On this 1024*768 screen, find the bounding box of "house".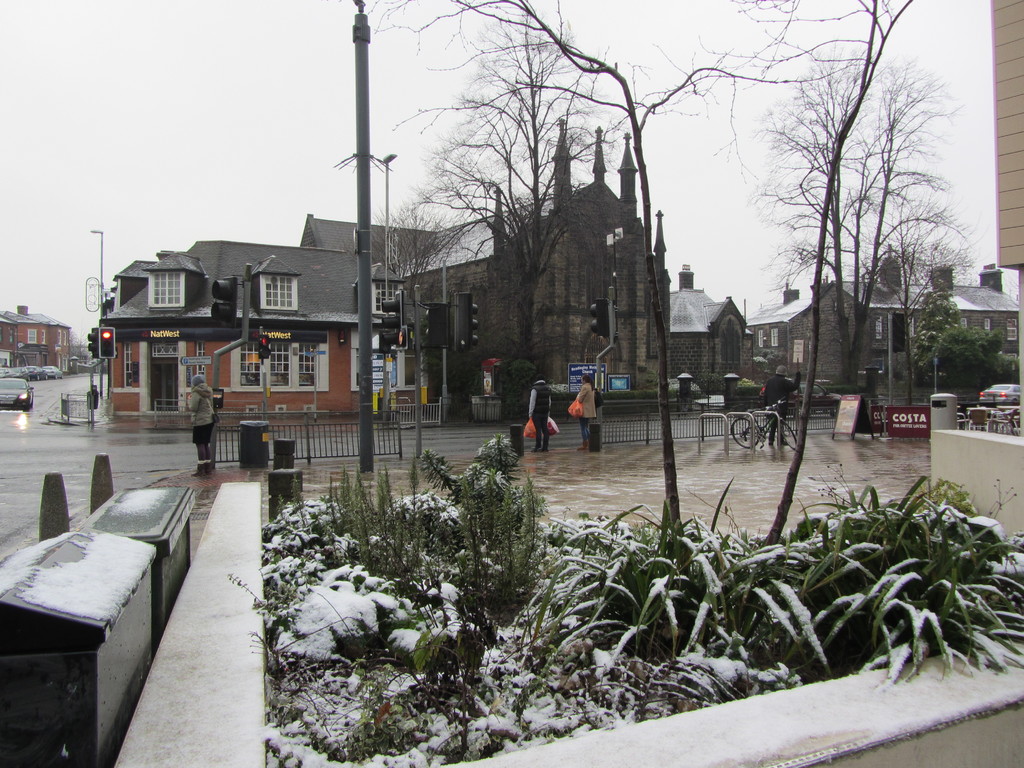
Bounding box: <bbox>0, 307, 74, 376</bbox>.
